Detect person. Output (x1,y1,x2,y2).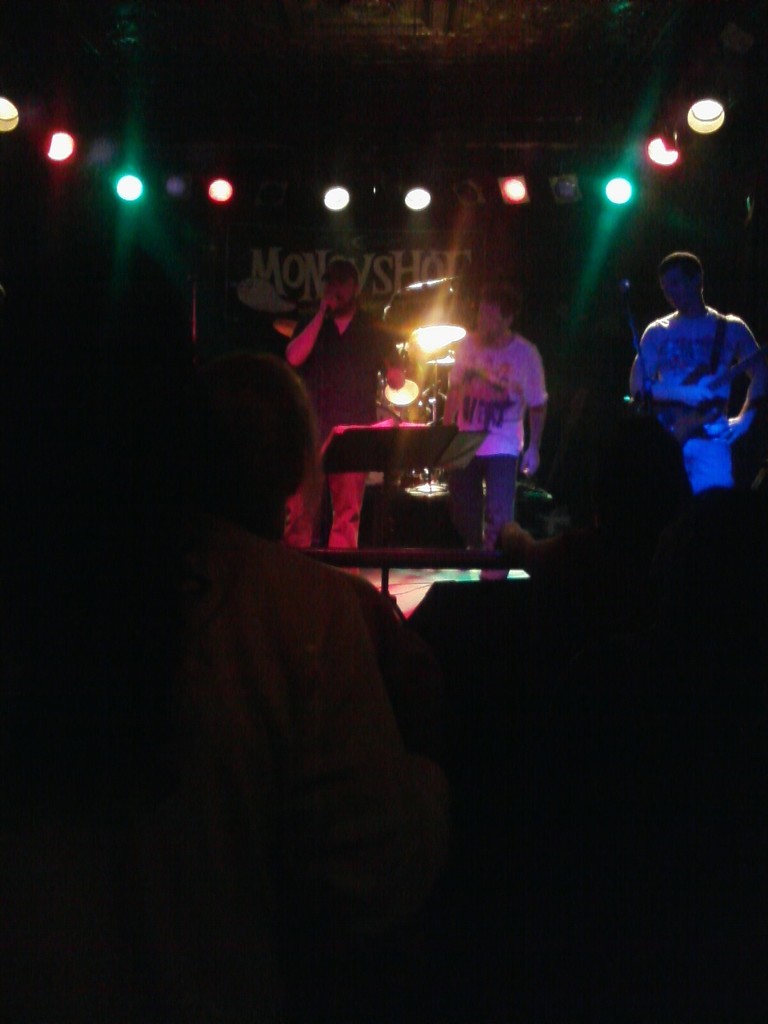
(618,253,767,498).
